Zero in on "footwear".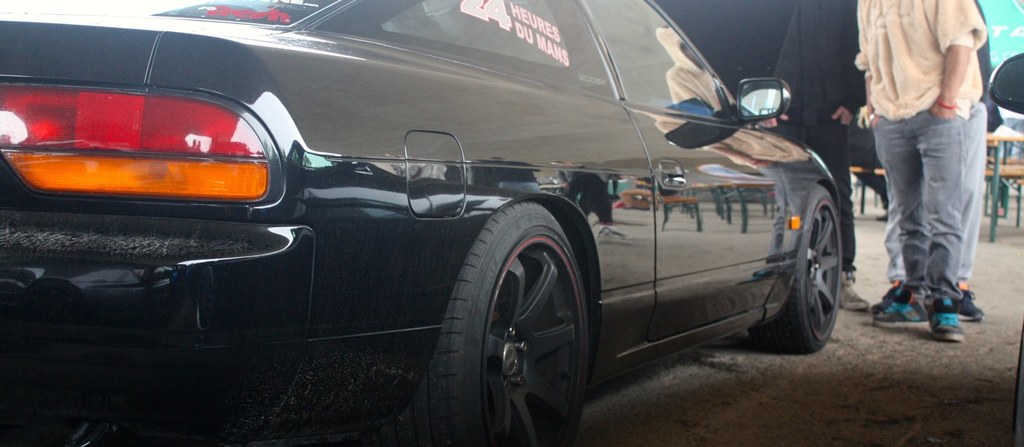
Zeroed in: locate(842, 271, 867, 313).
